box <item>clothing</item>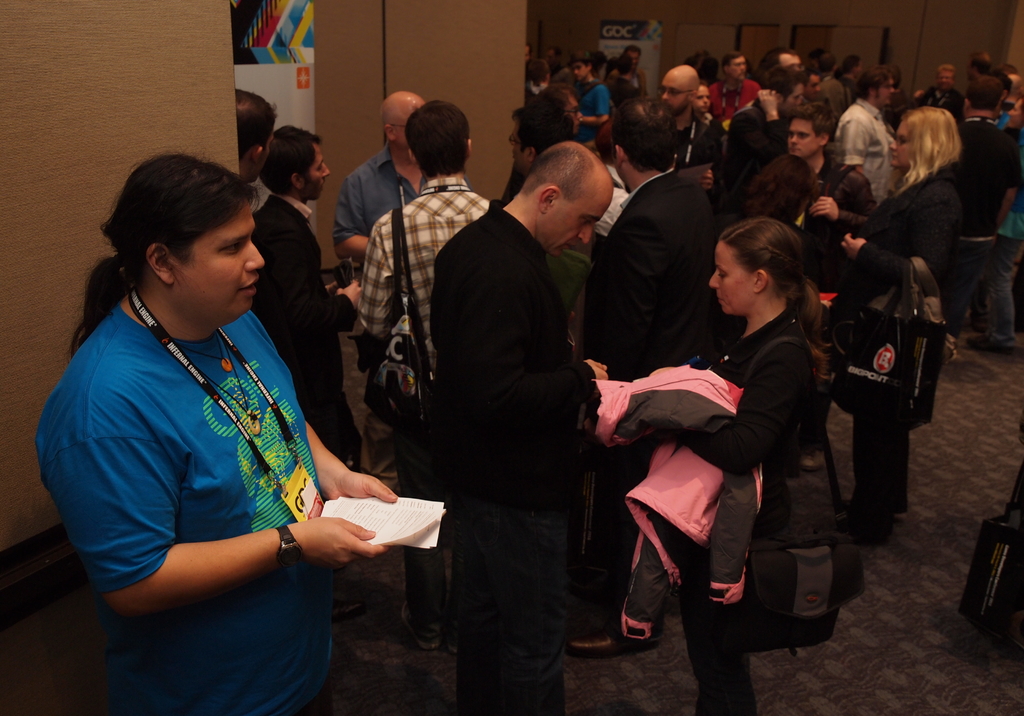
[31,311,337,715]
